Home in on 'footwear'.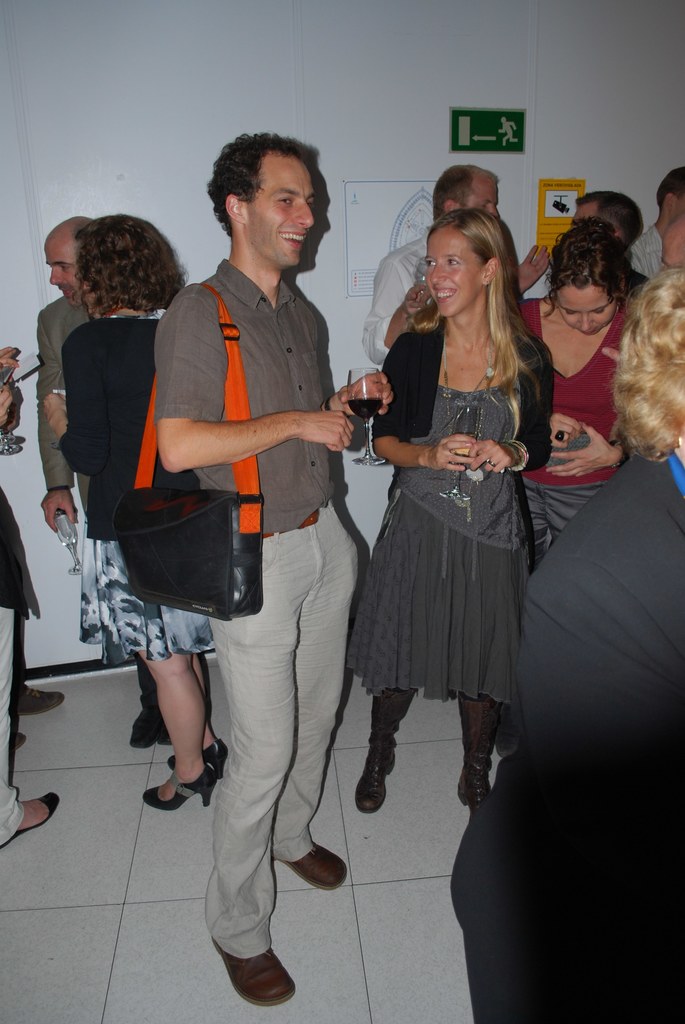
Homed in at region(1, 791, 62, 847).
